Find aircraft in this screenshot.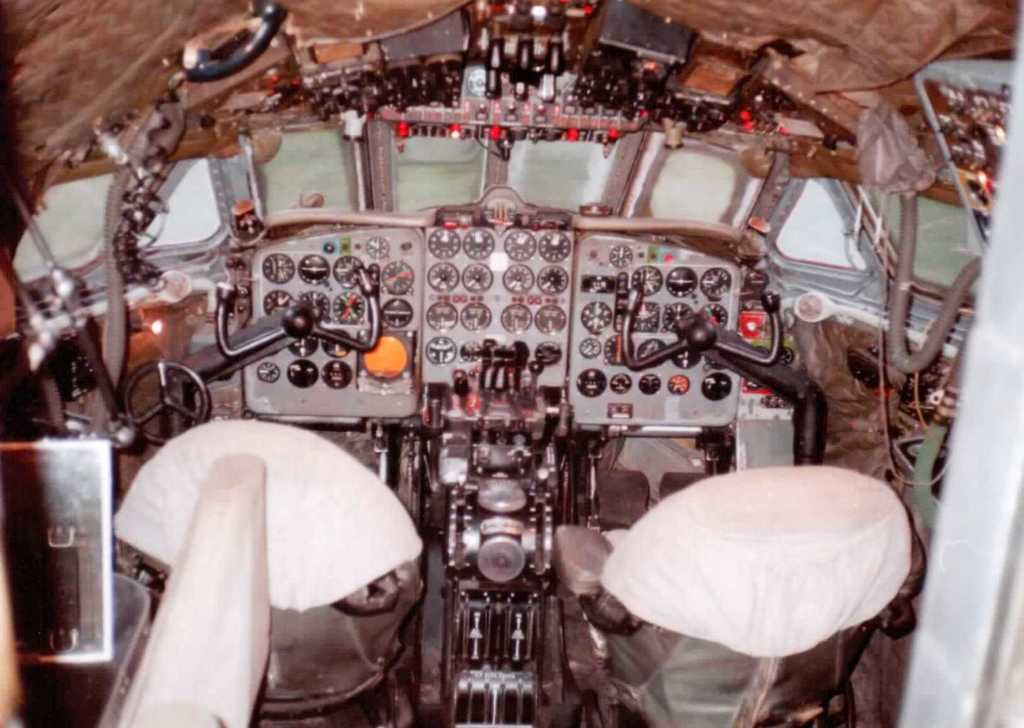
The bounding box for aircraft is (0,47,936,707).
